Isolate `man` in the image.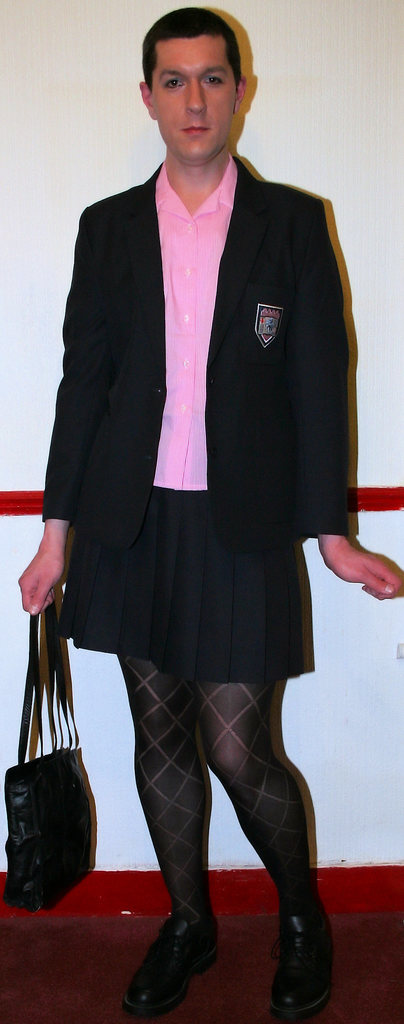
Isolated region: crop(0, 3, 403, 1023).
